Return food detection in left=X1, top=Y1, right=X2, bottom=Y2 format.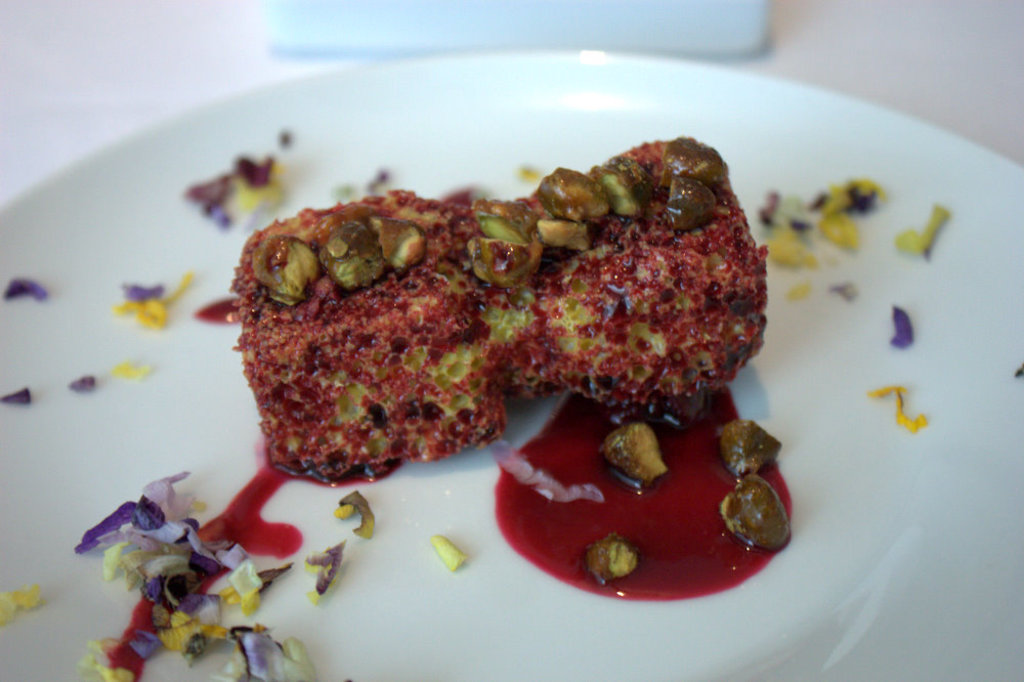
left=224, top=141, right=765, bottom=491.
